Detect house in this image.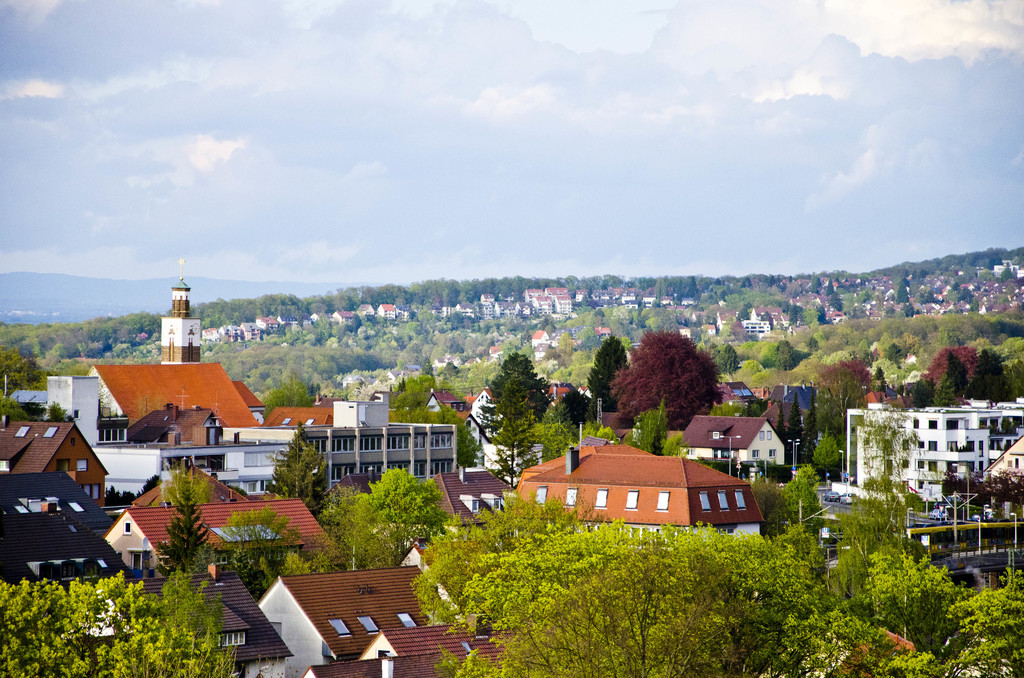
Detection: box(431, 354, 459, 366).
